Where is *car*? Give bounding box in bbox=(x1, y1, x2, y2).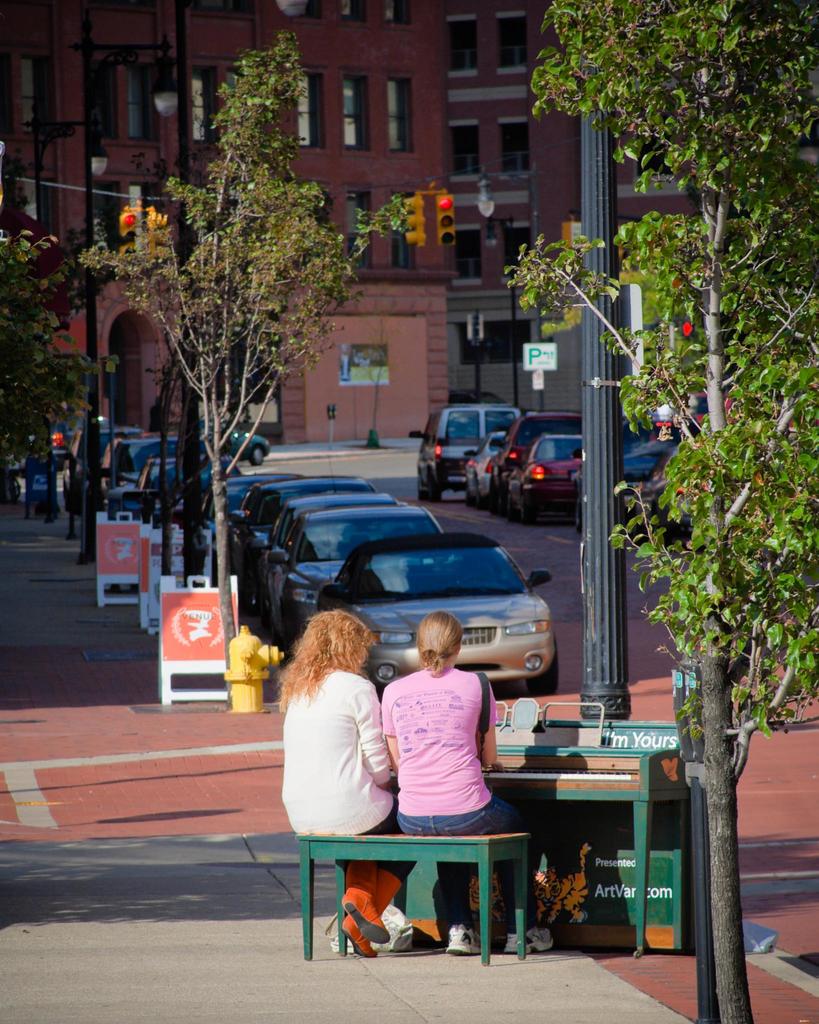
bbox=(313, 533, 565, 698).
